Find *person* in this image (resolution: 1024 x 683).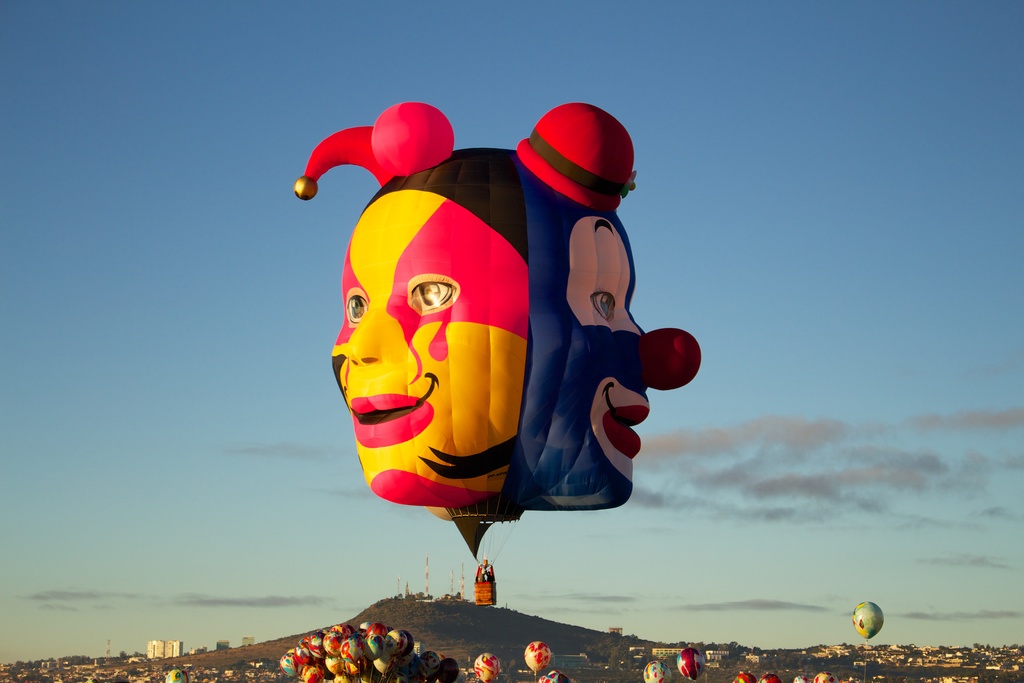
left=502, top=99, right=703, bottom=512.
